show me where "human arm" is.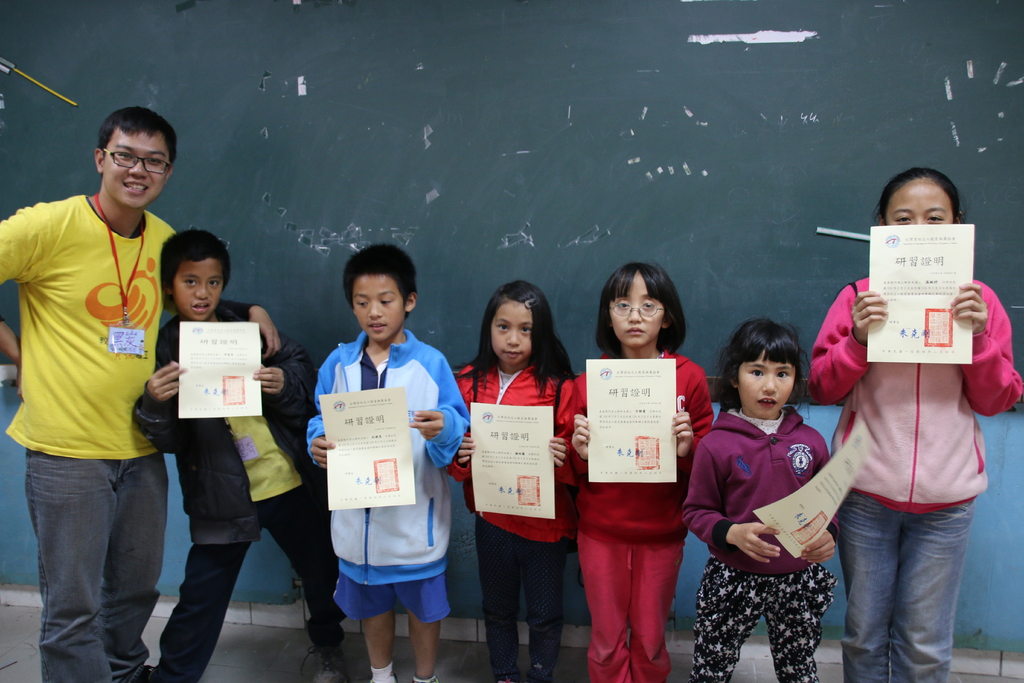
"human arm" is at (131,324,199,457).
